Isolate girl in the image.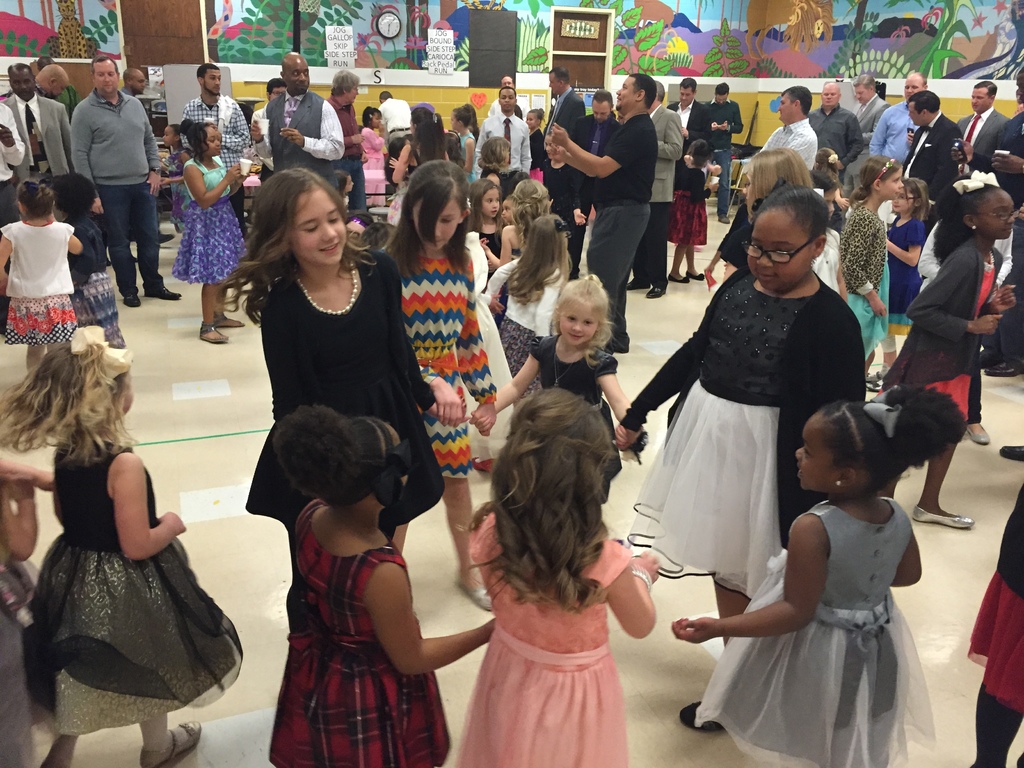
Isolated region: 743,142,850,312.
